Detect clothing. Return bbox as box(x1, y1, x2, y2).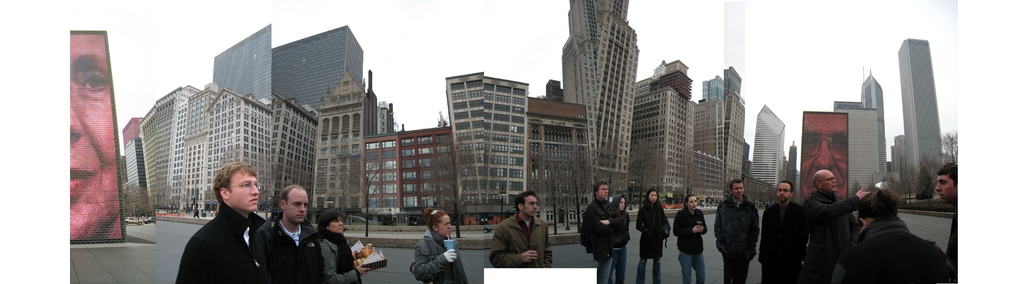
box(581, 195, 627, 275).
